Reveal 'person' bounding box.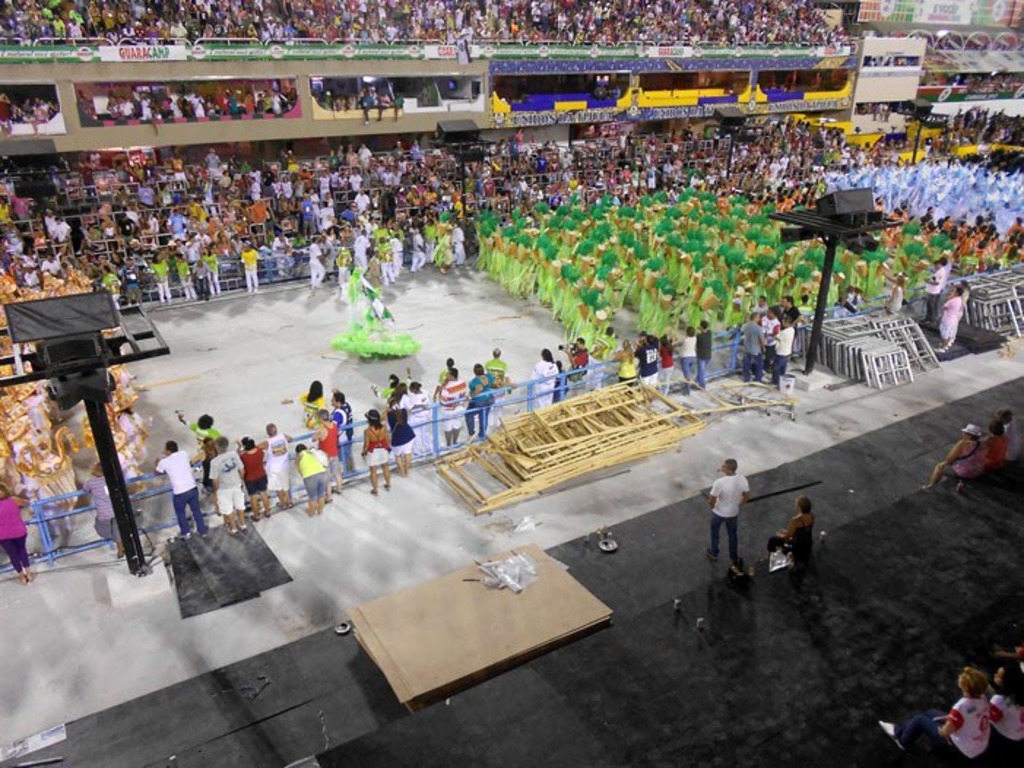
Revealed: <region>630, 330, 657, 393</region>.
